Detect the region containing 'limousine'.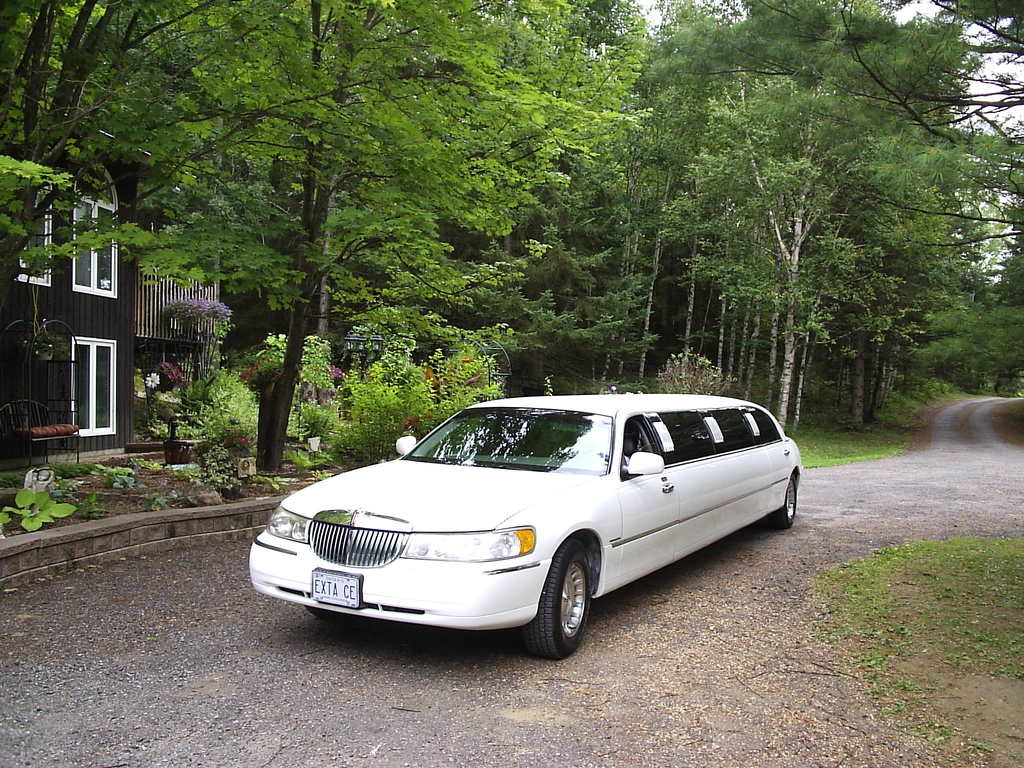
l=246, t=394, r=804, b=662.
